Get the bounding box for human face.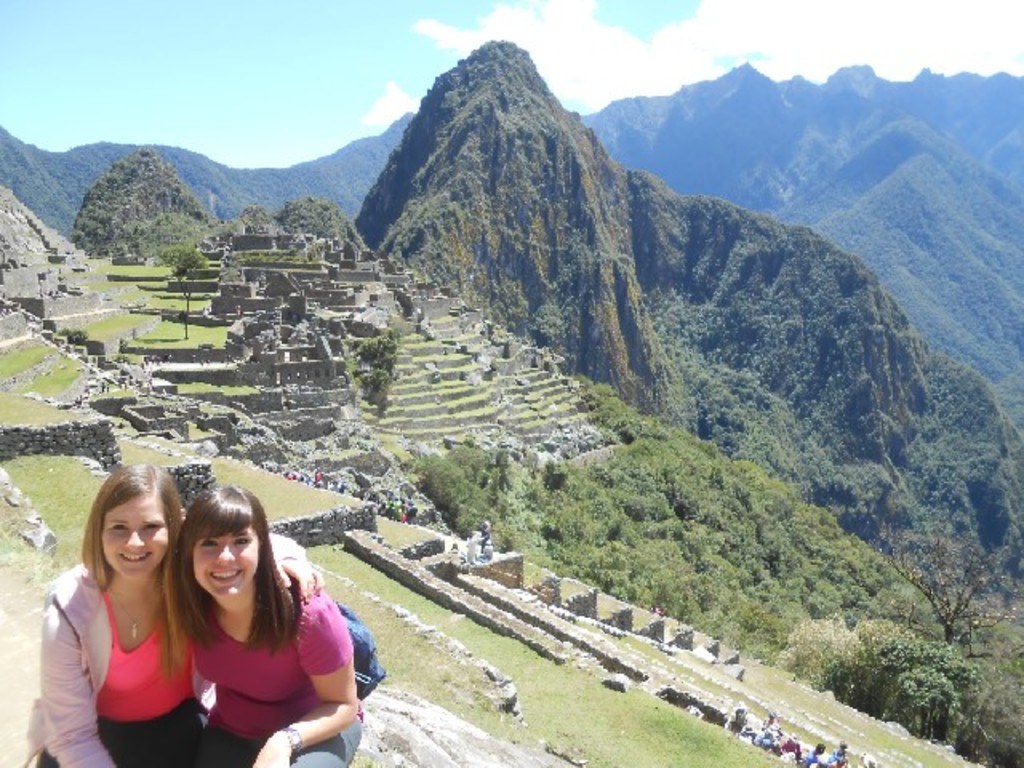
box=[195, 522, 258, 603].
